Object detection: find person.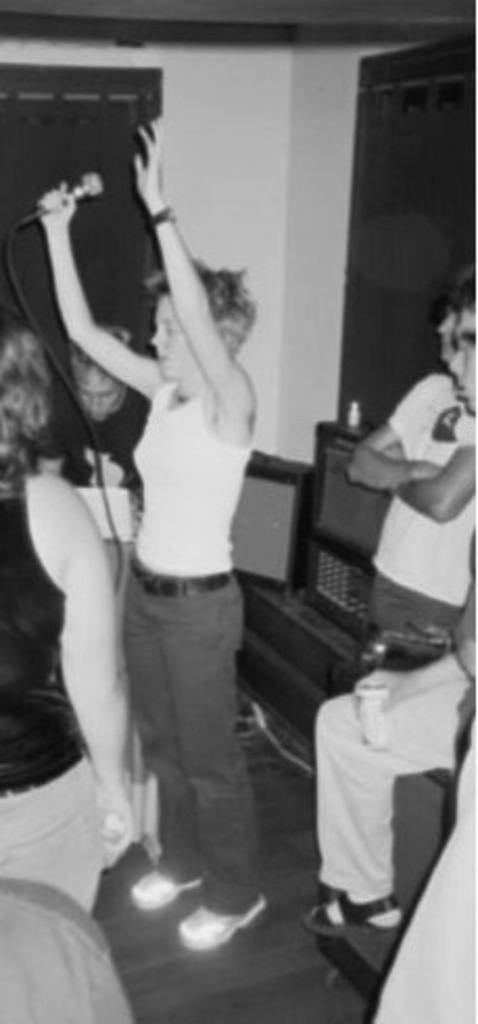
select_region(447, 259, 476, 436).
